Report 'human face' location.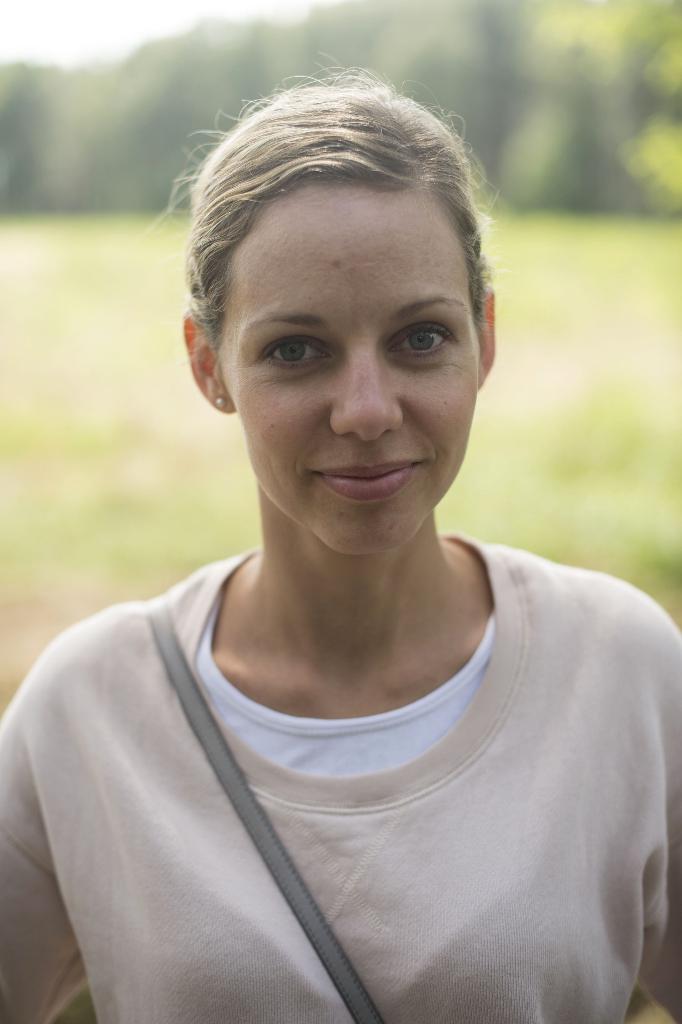
Report: pyautogui.locateOnScreen(207, 169, 482, 552).
